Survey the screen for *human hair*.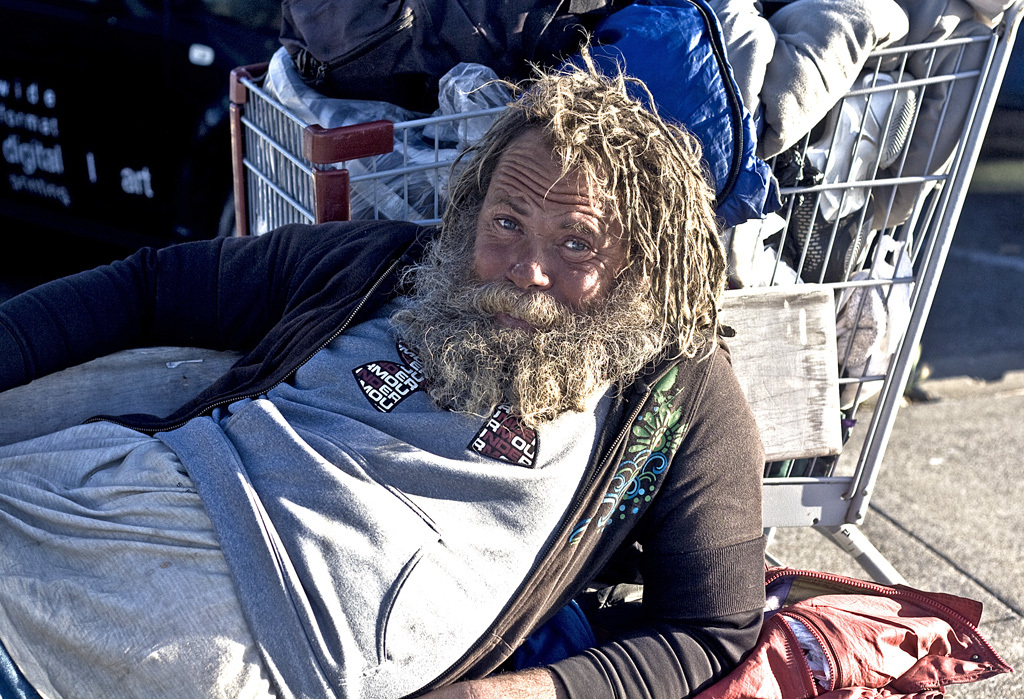
Survey found: 336/81/706/404.
